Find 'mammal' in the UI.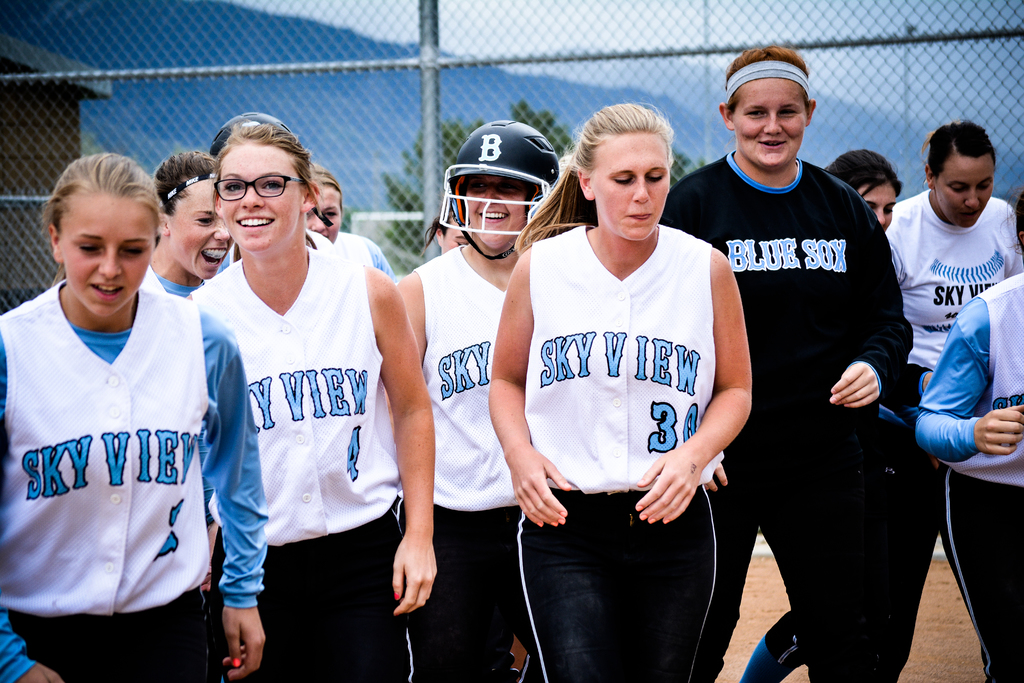
UI element at x1=819 y1=145 x2=900 y2=235.
